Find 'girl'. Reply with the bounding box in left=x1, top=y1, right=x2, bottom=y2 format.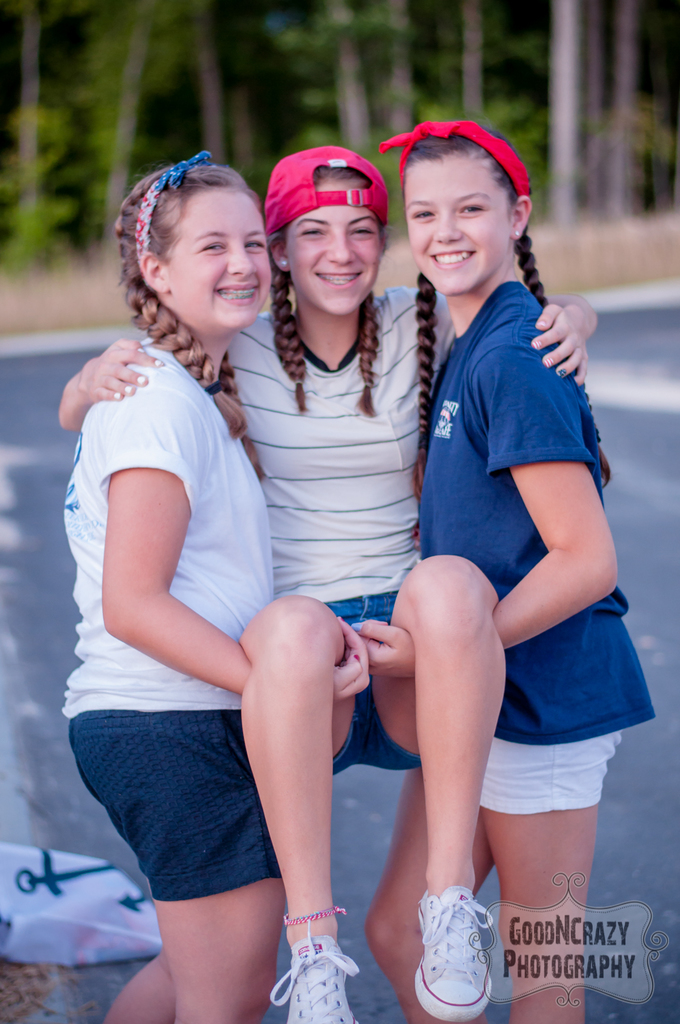
left=55, top=141, right=595, bottom=1023.
